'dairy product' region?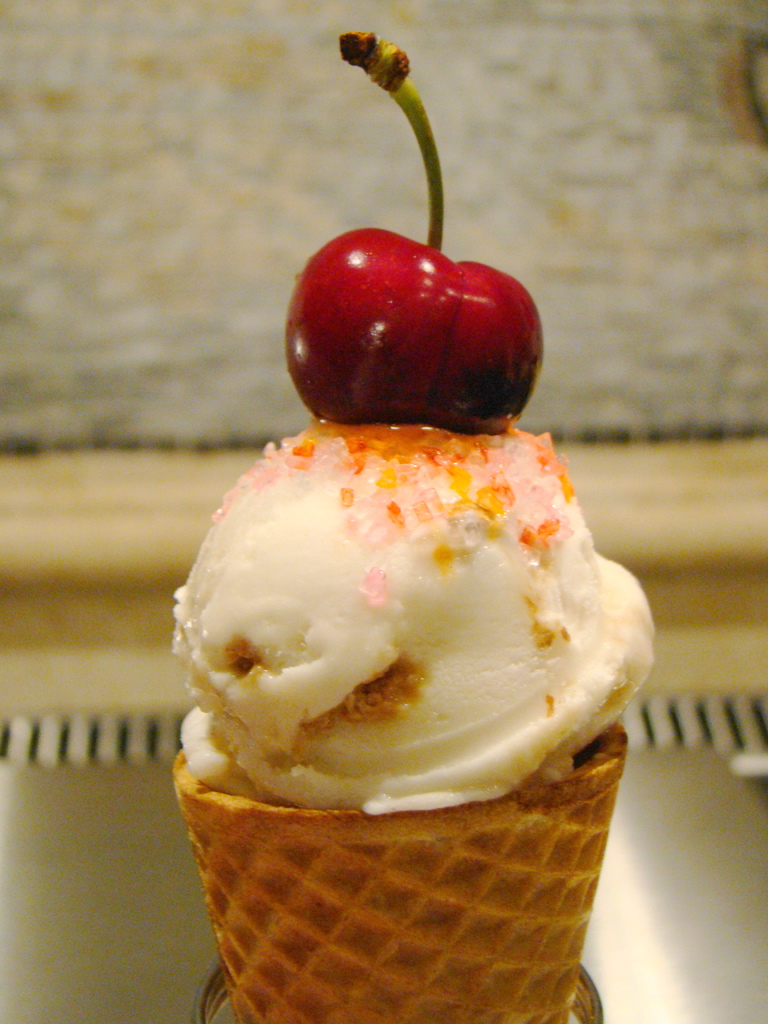
(189, 420, 619, 822)
